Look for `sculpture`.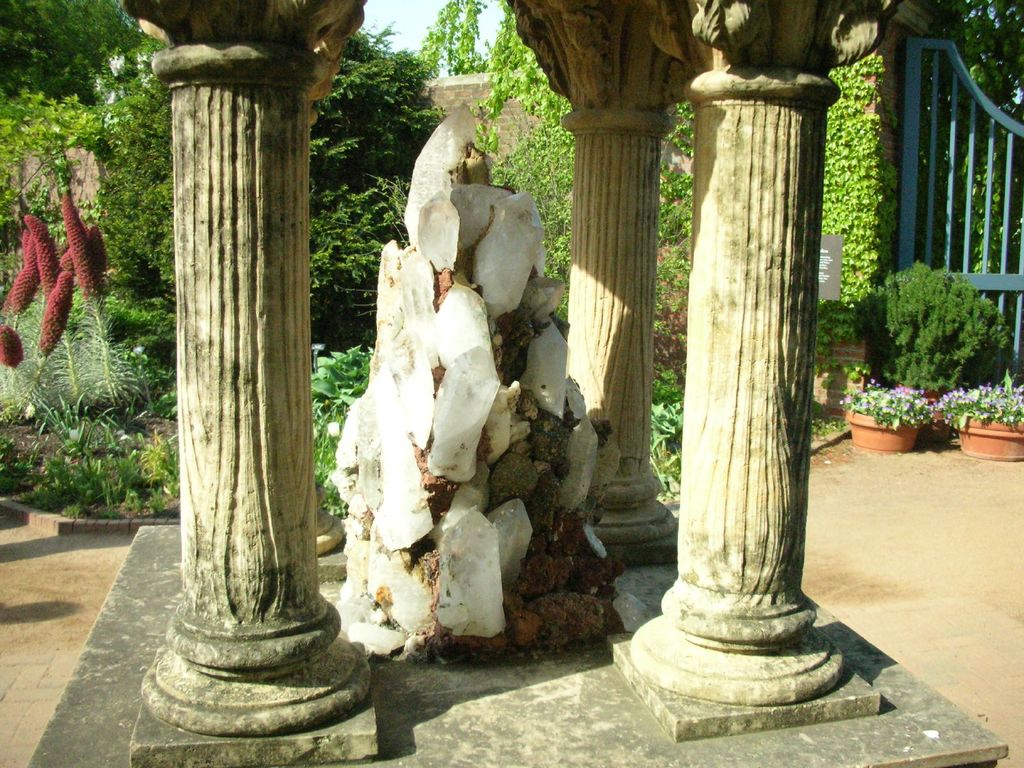
Found: <bbox>358, 102, 614, 662</bbox>.
